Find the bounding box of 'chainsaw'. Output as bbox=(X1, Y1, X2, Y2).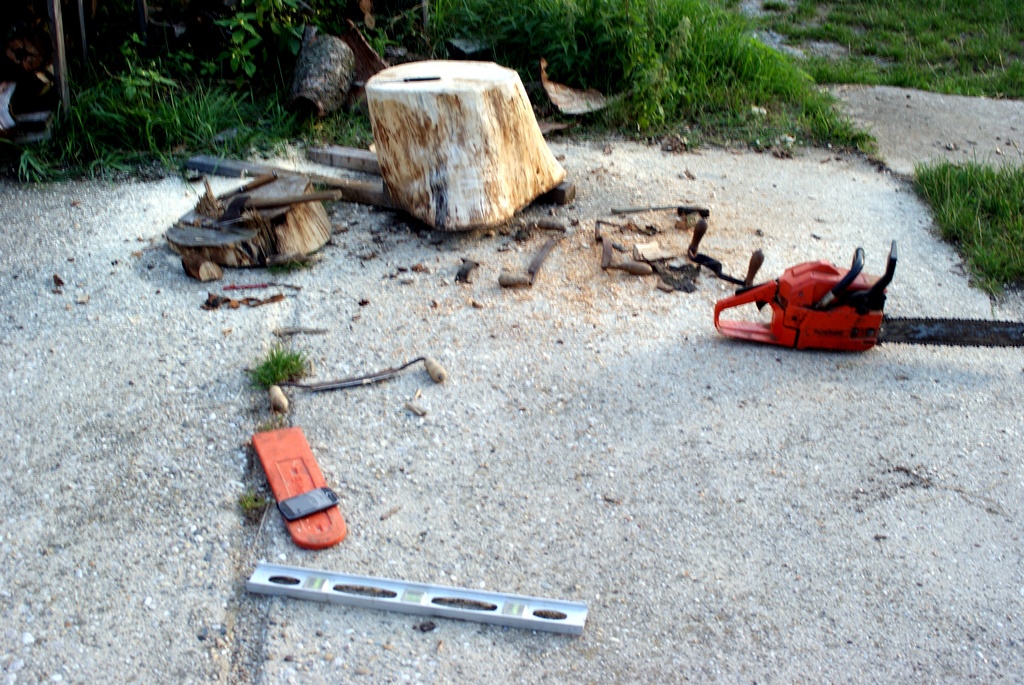
bbox=(712, 237, 1023, 351).
